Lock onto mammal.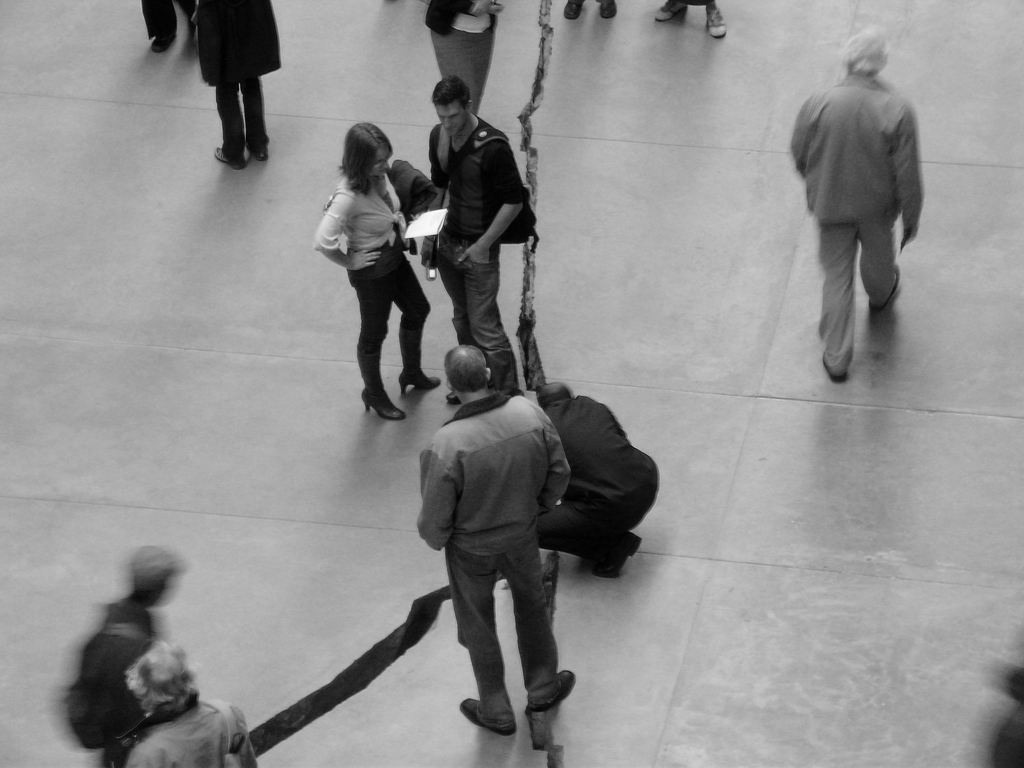
Locked: select_region(541, 381, 660, 574).
